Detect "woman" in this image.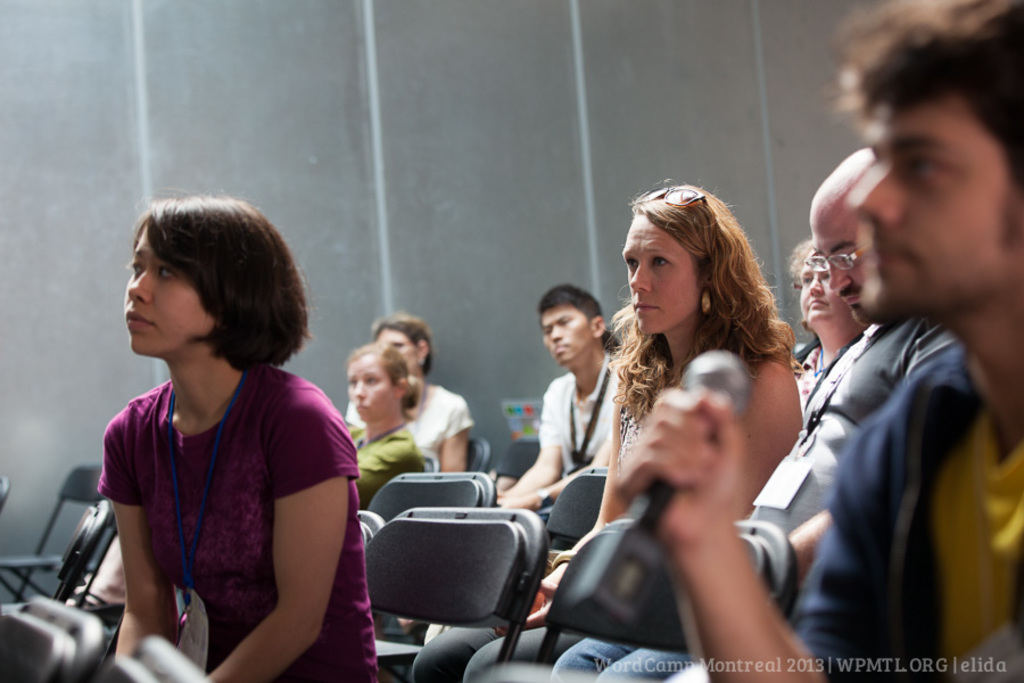
Detection: 411/171/808/682.
